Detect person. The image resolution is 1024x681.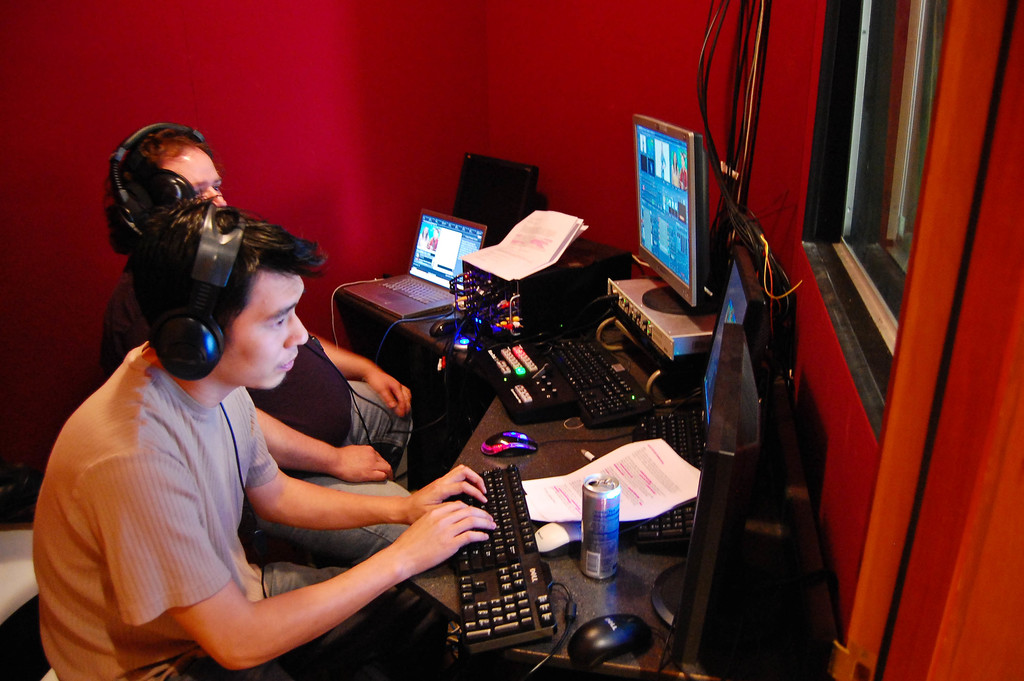
detection(28, 194, 500, 680).
